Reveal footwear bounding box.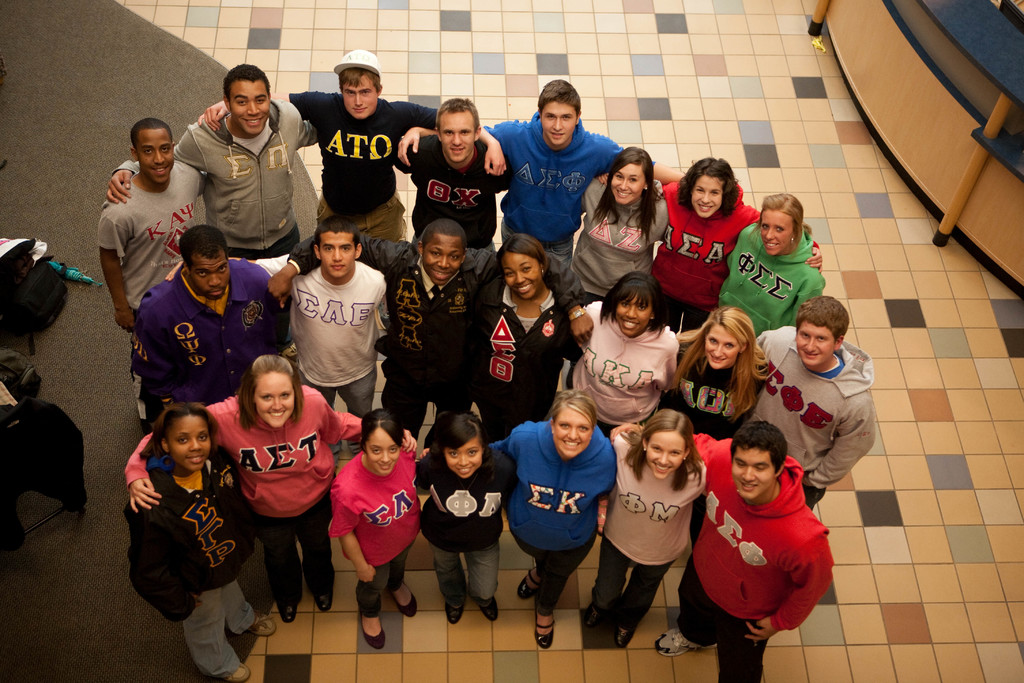
Revealed: <box>645,623,717,660</box>.
